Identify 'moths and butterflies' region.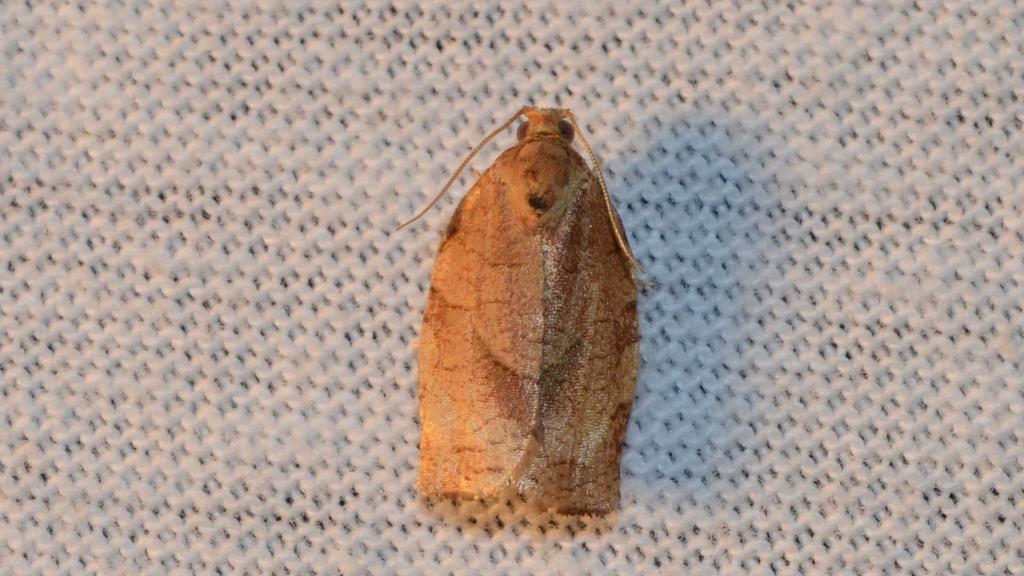
Region: l=390, t=103, r=653, b=520.
